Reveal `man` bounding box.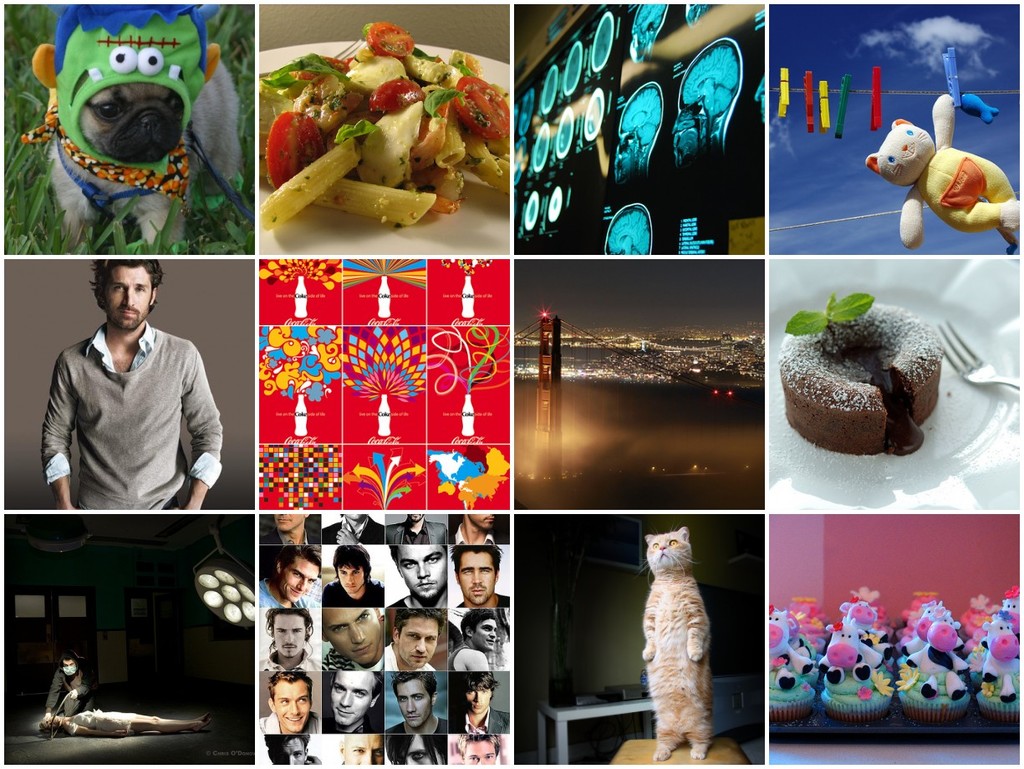
Revealed: bbox(448, 543, 509, 607).
